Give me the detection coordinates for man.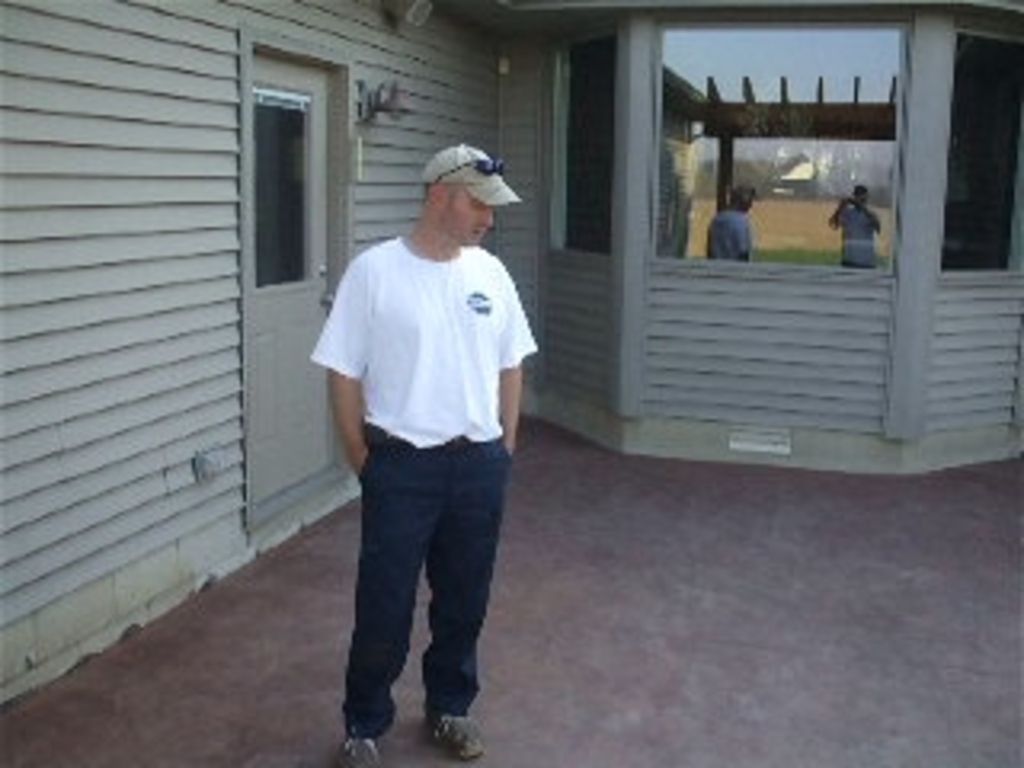
307,141,547,765.
